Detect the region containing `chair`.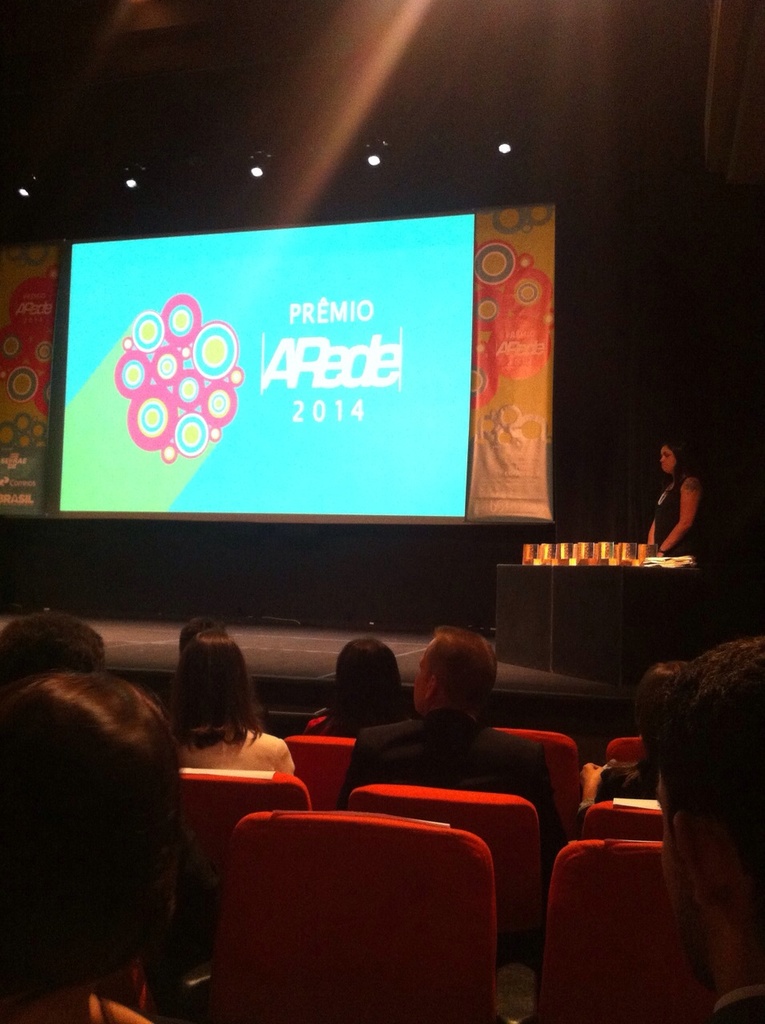
x1=280 y1=732 x2=366 y2=799.
